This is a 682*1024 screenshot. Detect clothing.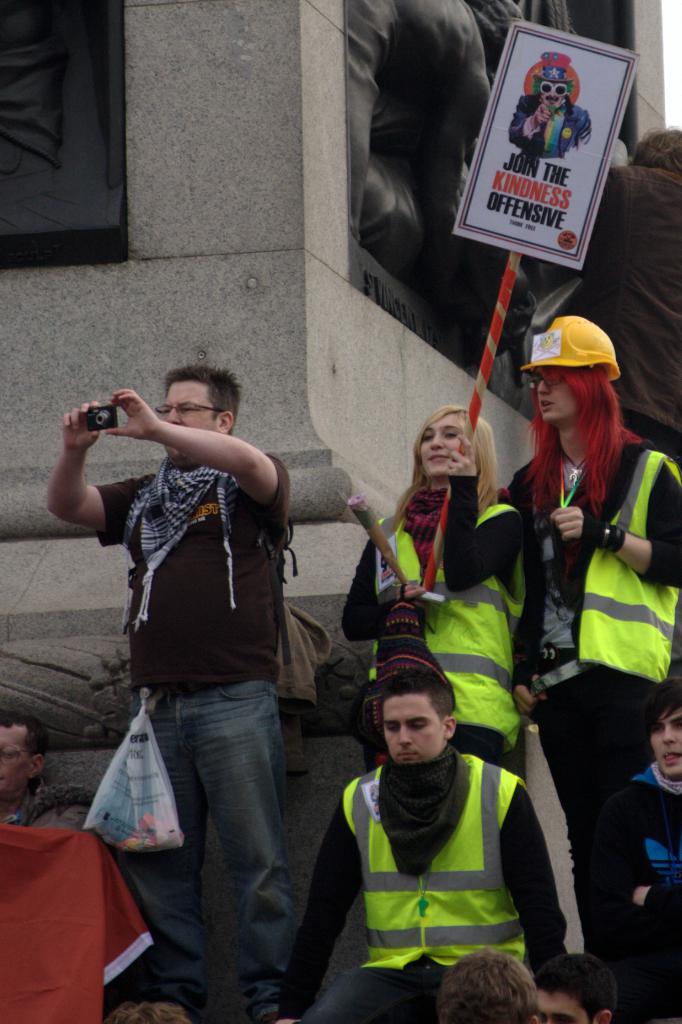
bbox=(241, 770, 572, 1016).
